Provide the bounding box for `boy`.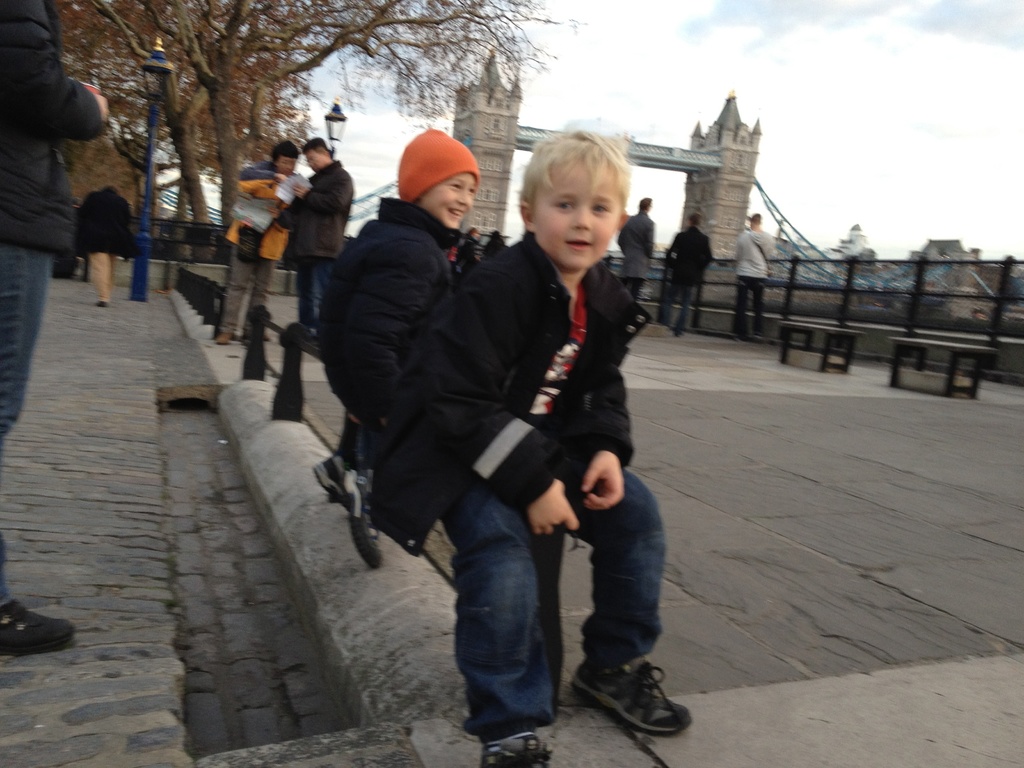
region(305, 118, 486, 564).
